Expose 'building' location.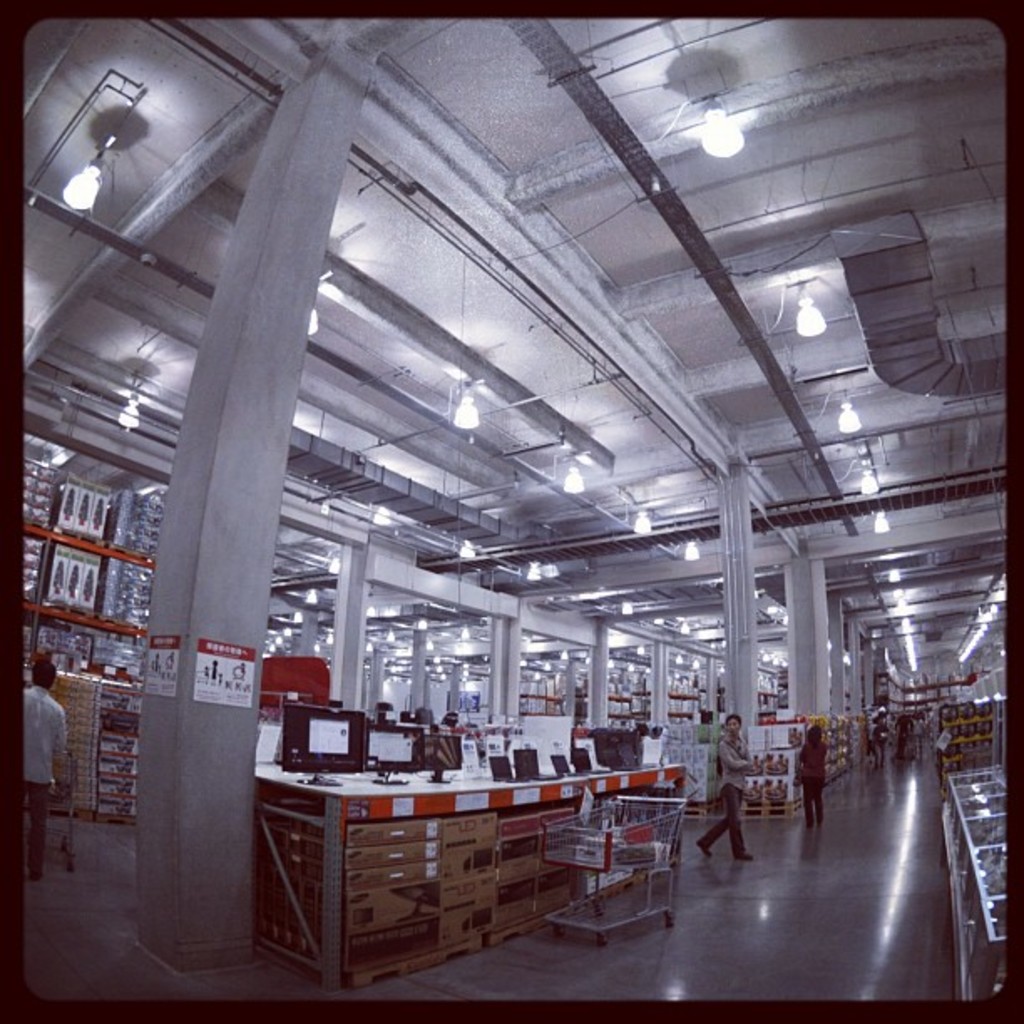
Exposed at detection(0, 0, 1022, 1022).
